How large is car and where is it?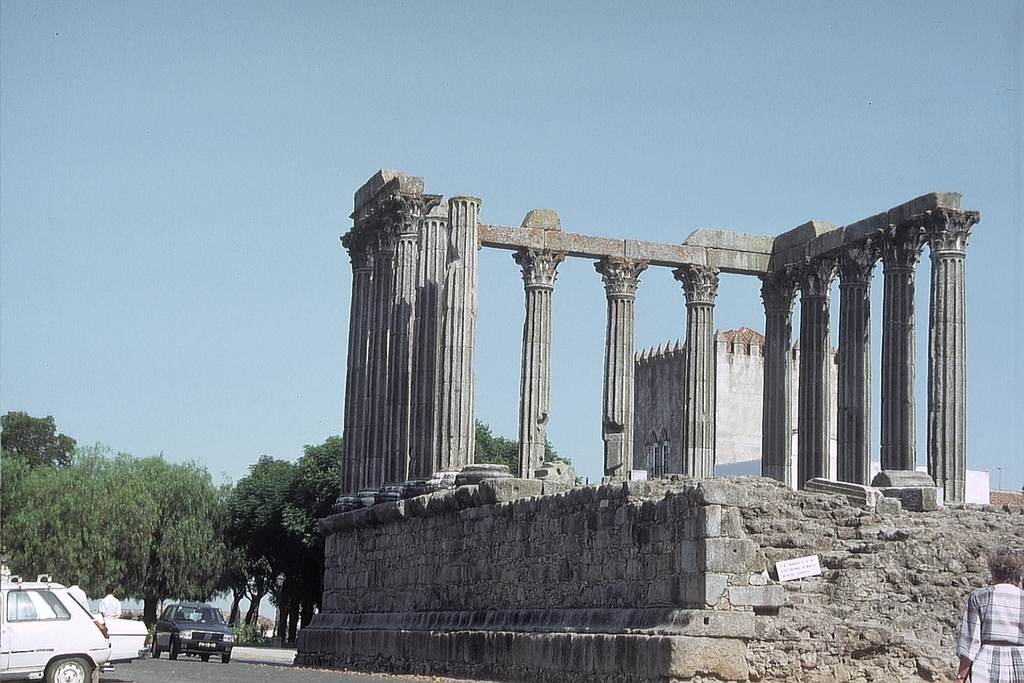
Bounding box: box=[29, 586, 148, 672].
